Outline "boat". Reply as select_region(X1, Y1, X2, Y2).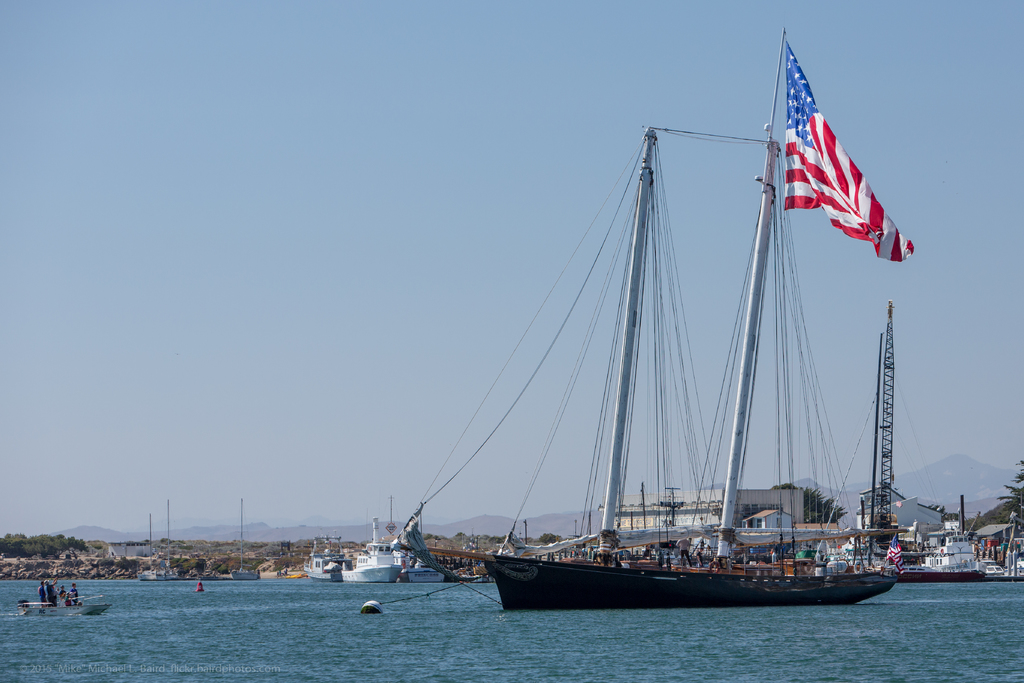
select_region(229, 493, 259, 579).
